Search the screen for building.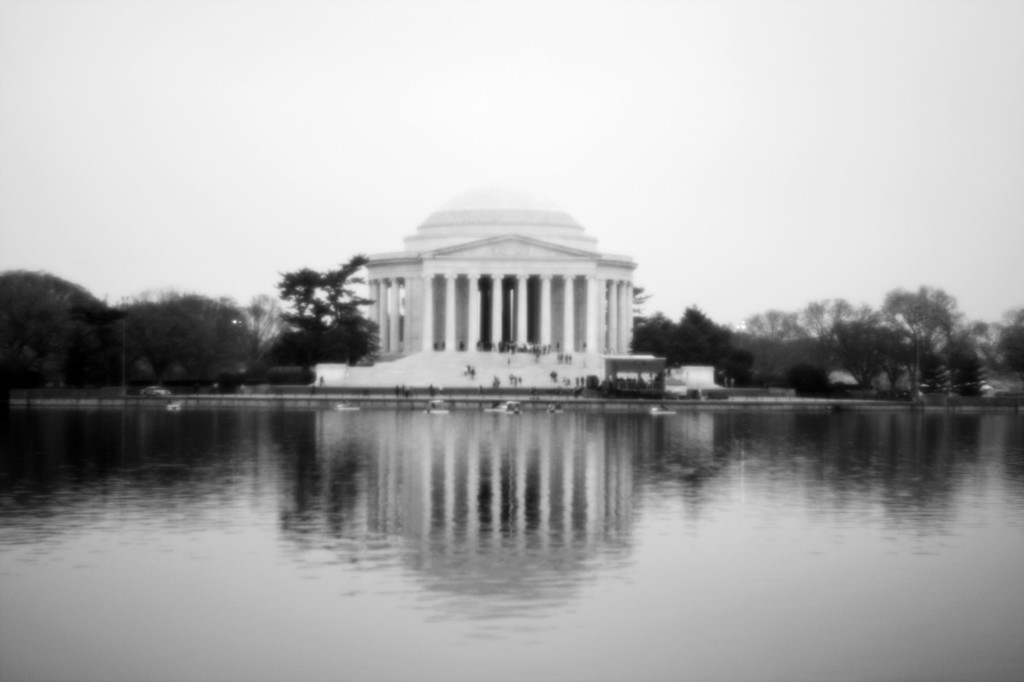
Found at rect(312, 191, 719, 386).
